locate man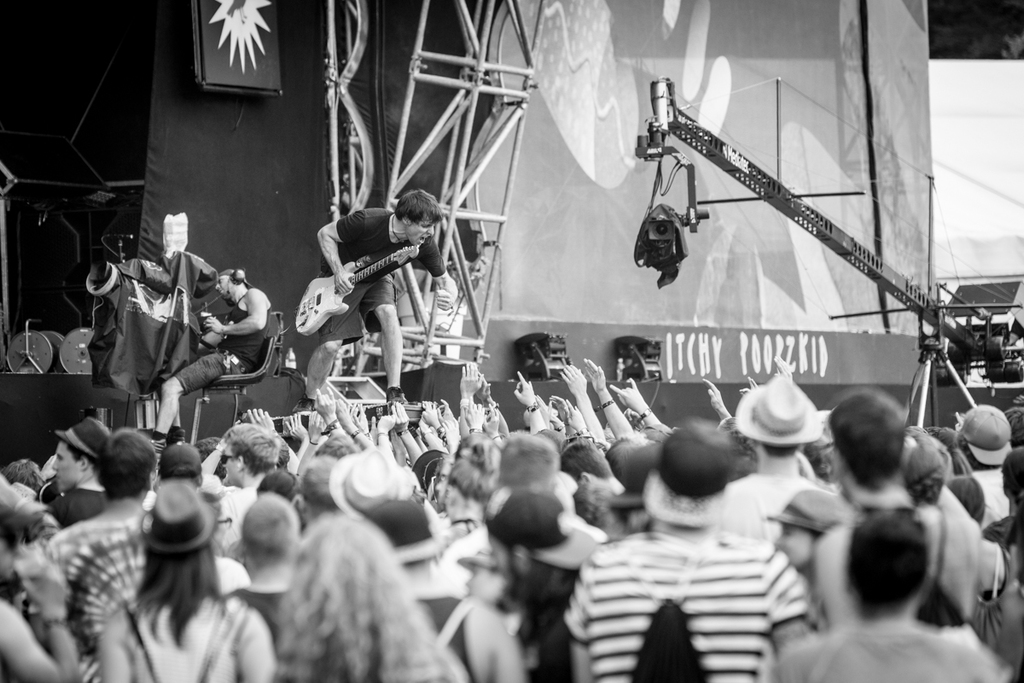
572 414 833 673
